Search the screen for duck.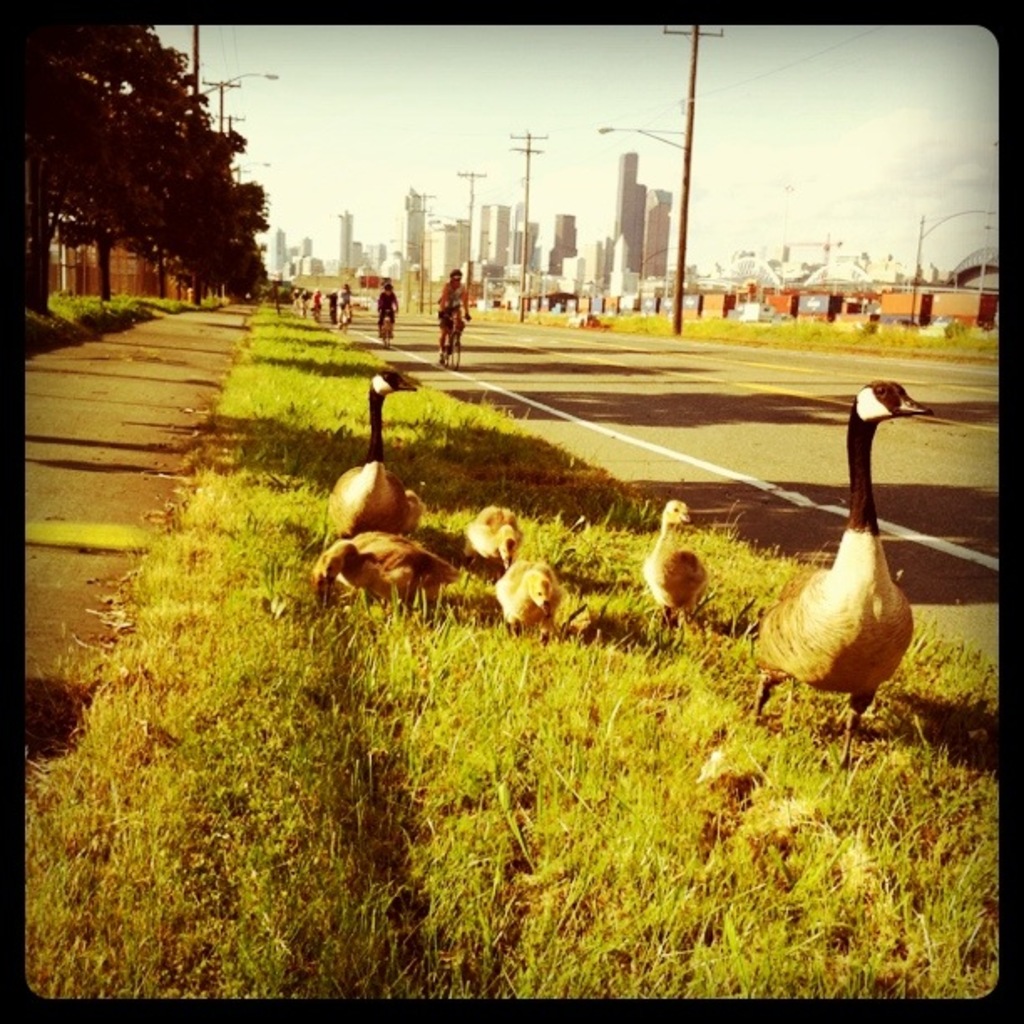
Found at x1=470 y1=520 x2=591 y2=639.
